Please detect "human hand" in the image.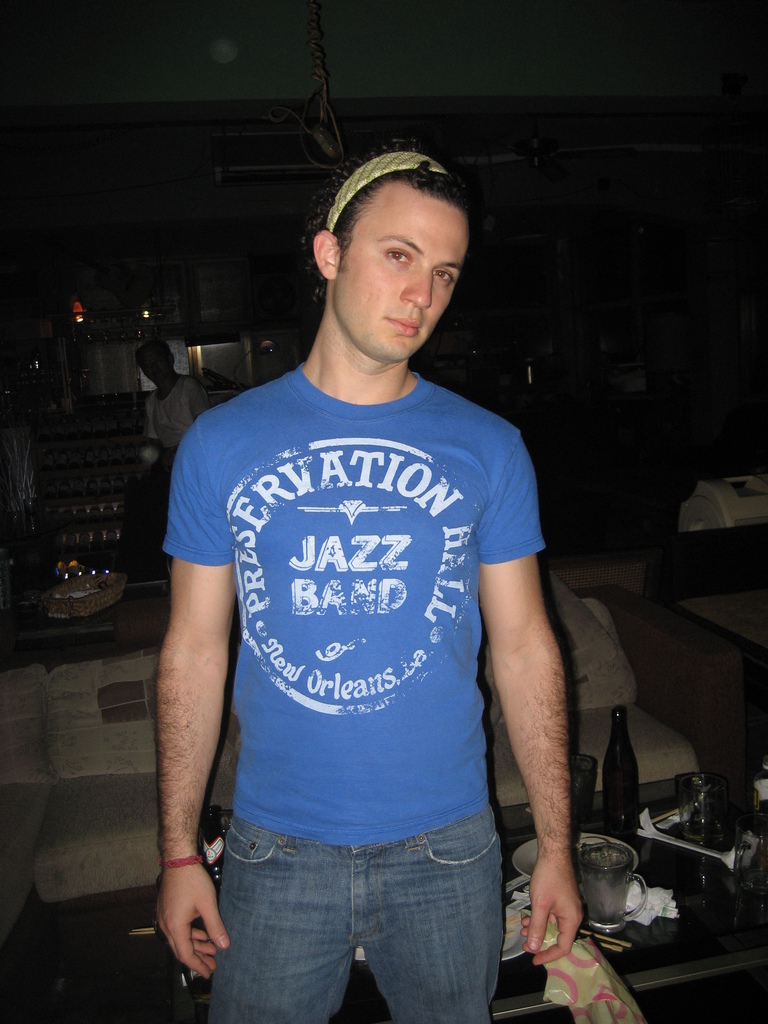
(x1=518, y1=849, x2=586, y2=970).
